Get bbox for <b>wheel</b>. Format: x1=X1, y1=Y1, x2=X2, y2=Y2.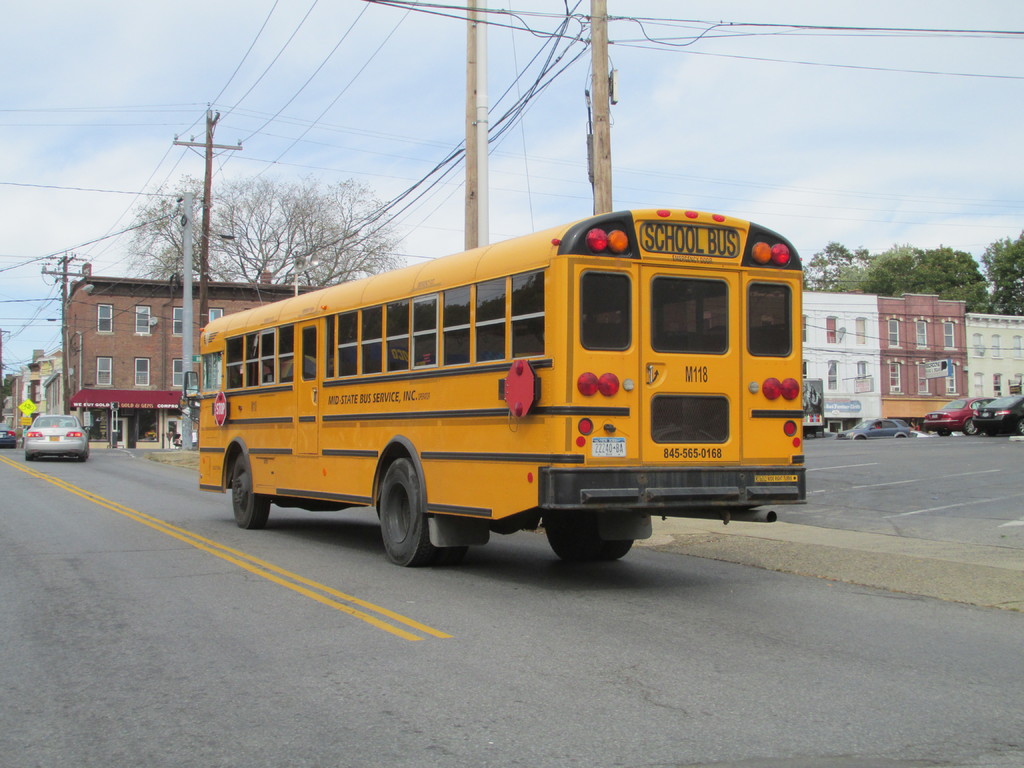
x1=964, y1=420, x2=981, y2=436.
